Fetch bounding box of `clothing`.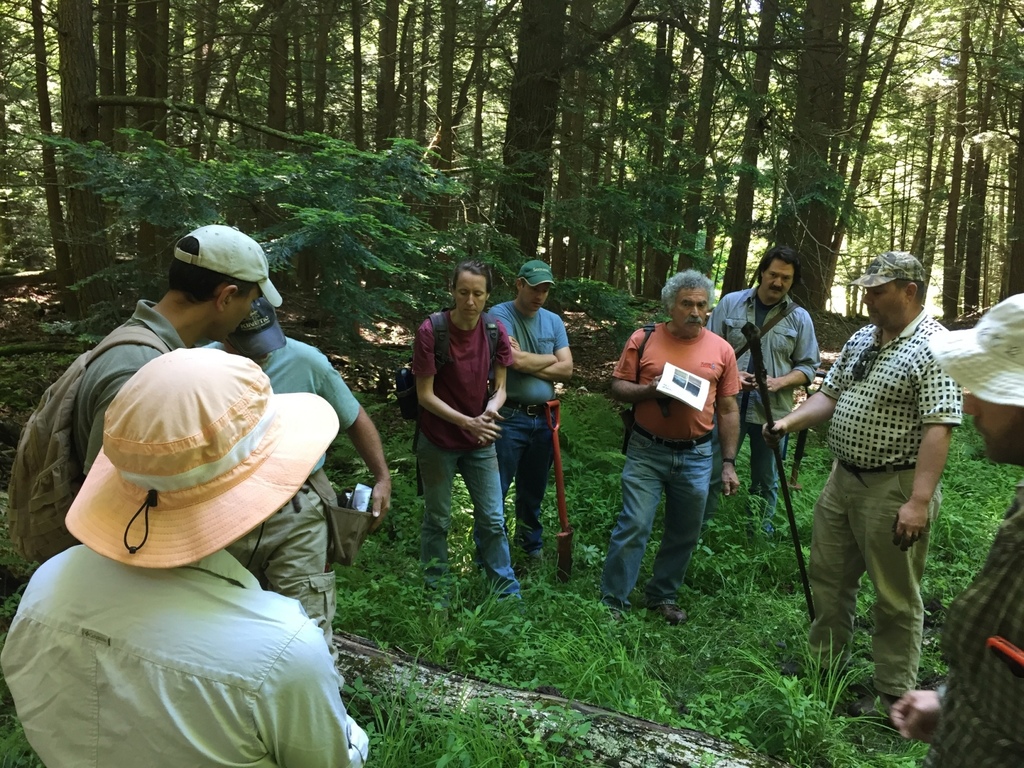
Bbox: BBox(418, 430, 531, 596).
